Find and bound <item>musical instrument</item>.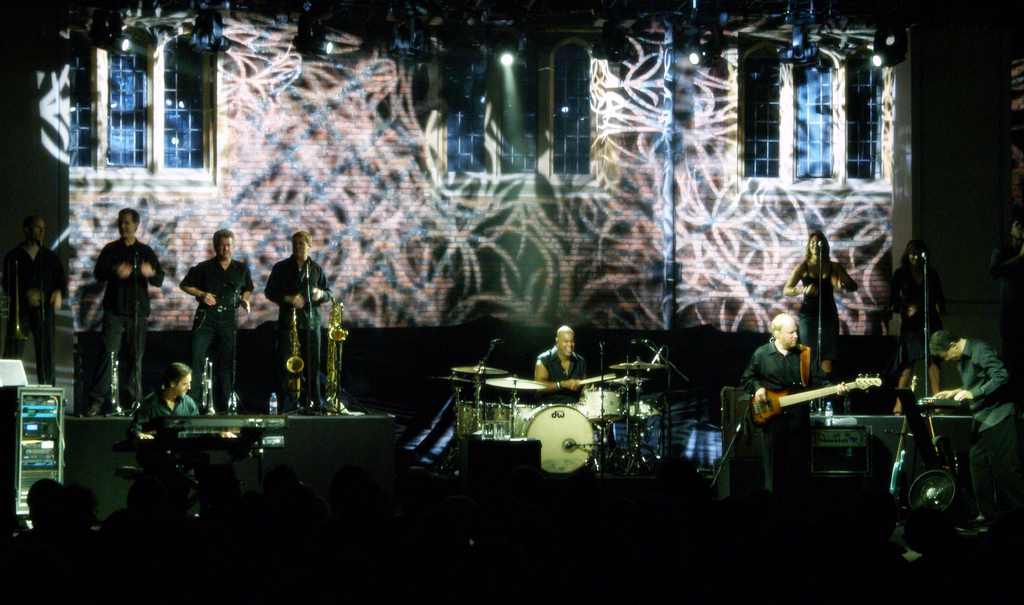
Bound: crop(915, 391, 973, 420).
